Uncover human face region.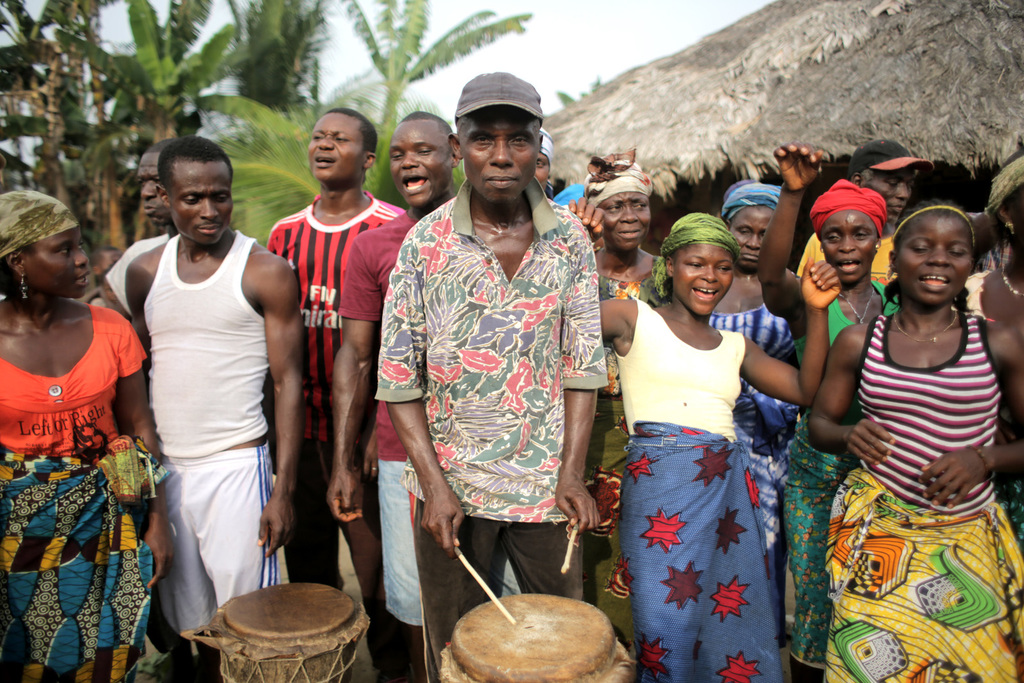
Uncovered: (x1=387, y1=120, x2=444, y2=209).
